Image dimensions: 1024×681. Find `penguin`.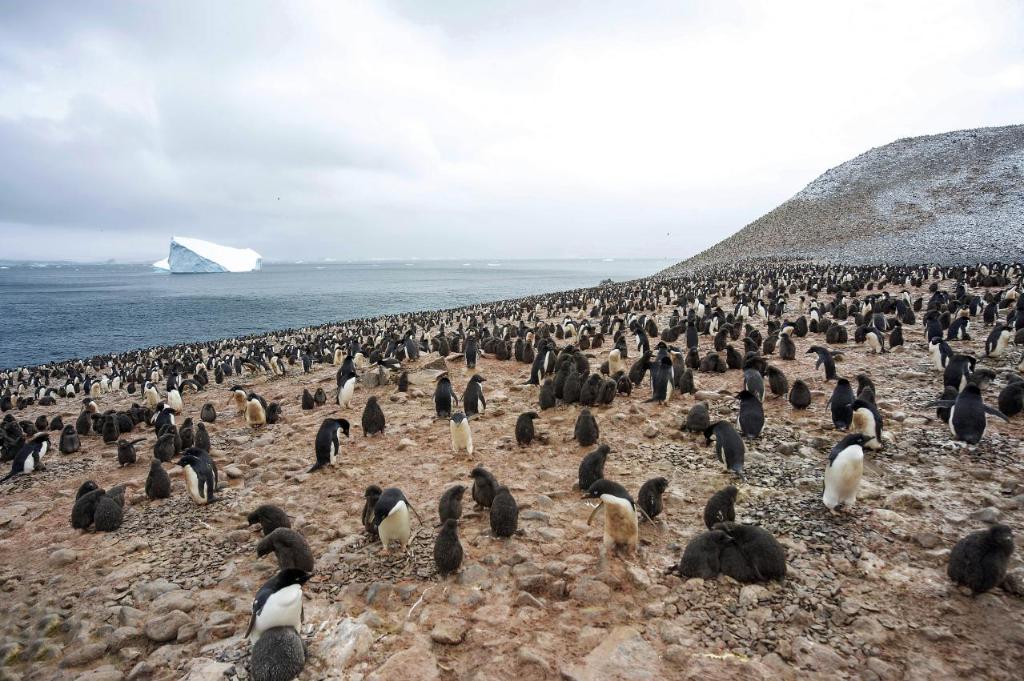
crop(576, 408, 599, 447).
